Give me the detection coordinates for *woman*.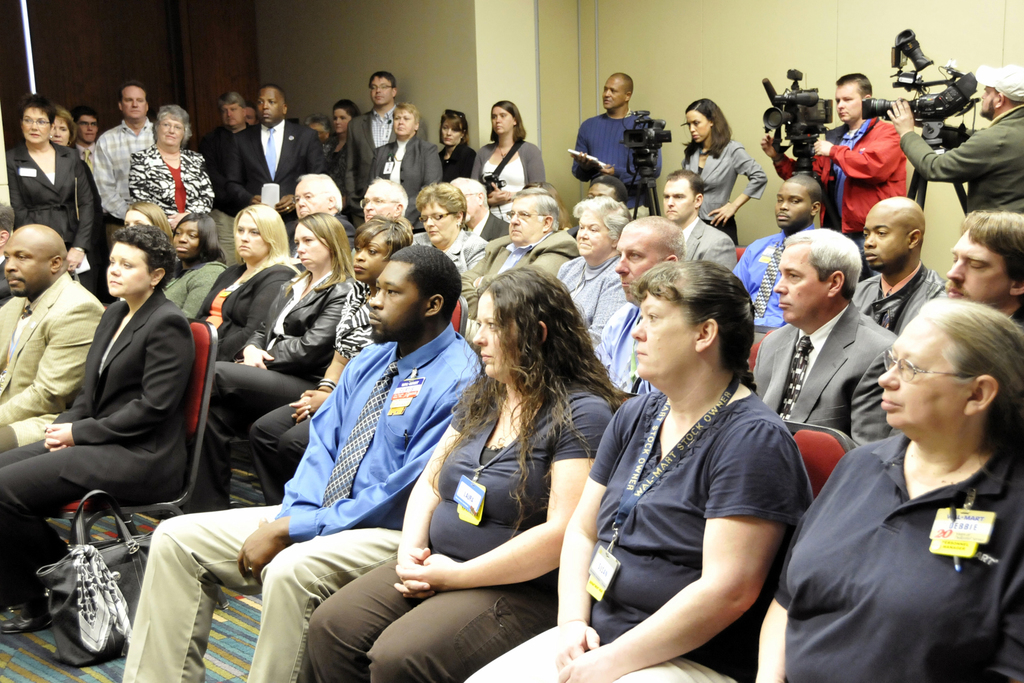
327 95 353 201.
